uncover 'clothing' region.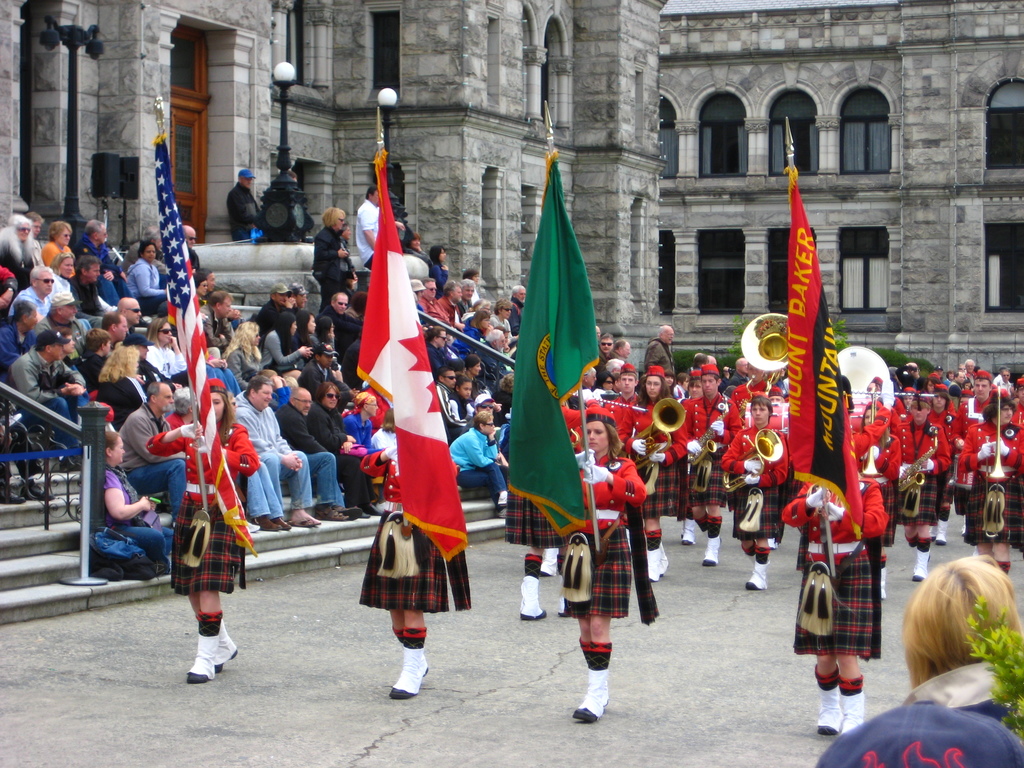
Uncovered: 785/472/905/648.
